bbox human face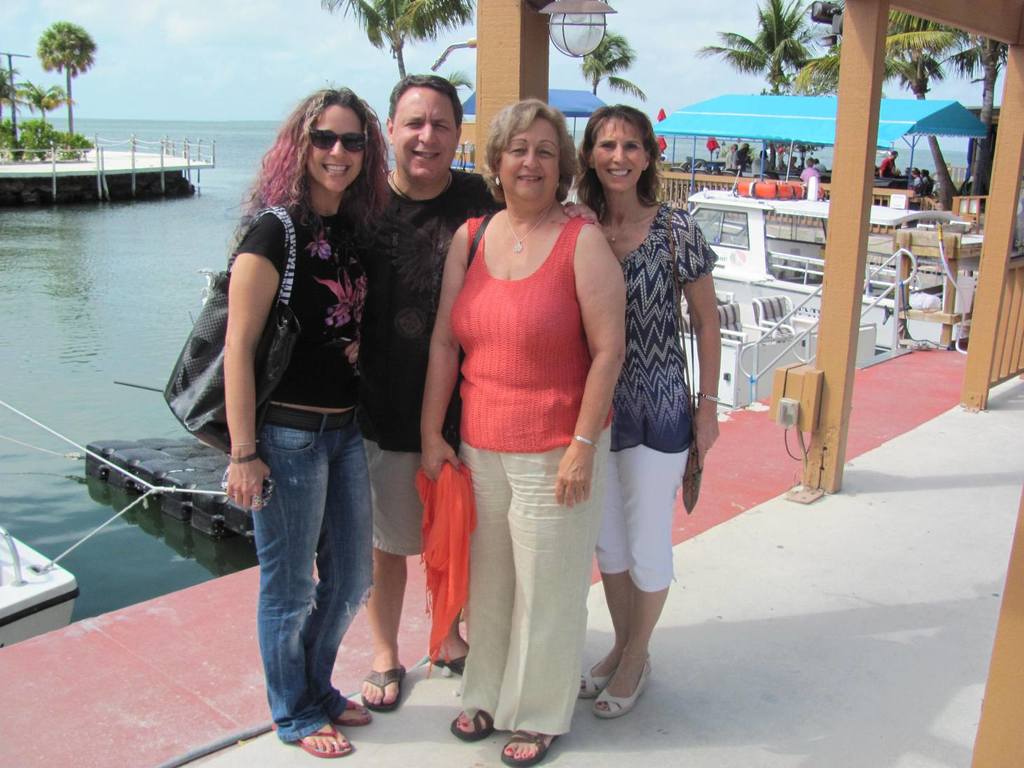
bbox(306, 102, 368, 194)
